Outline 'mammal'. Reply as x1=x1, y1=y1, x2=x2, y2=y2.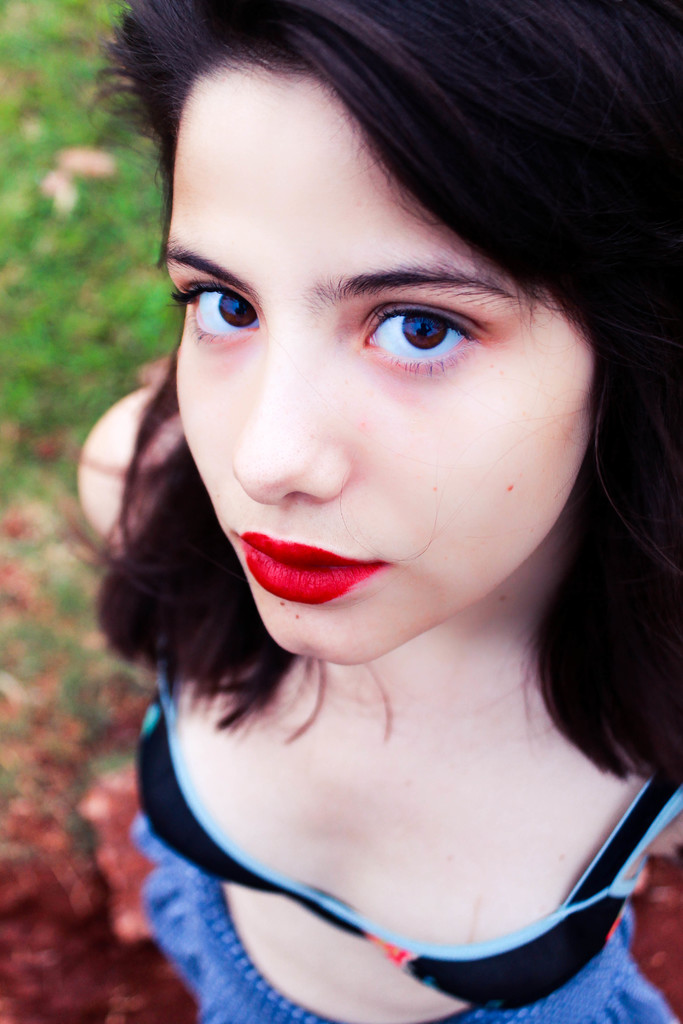
x1=38, y1=4, x2=682, y2=998.
